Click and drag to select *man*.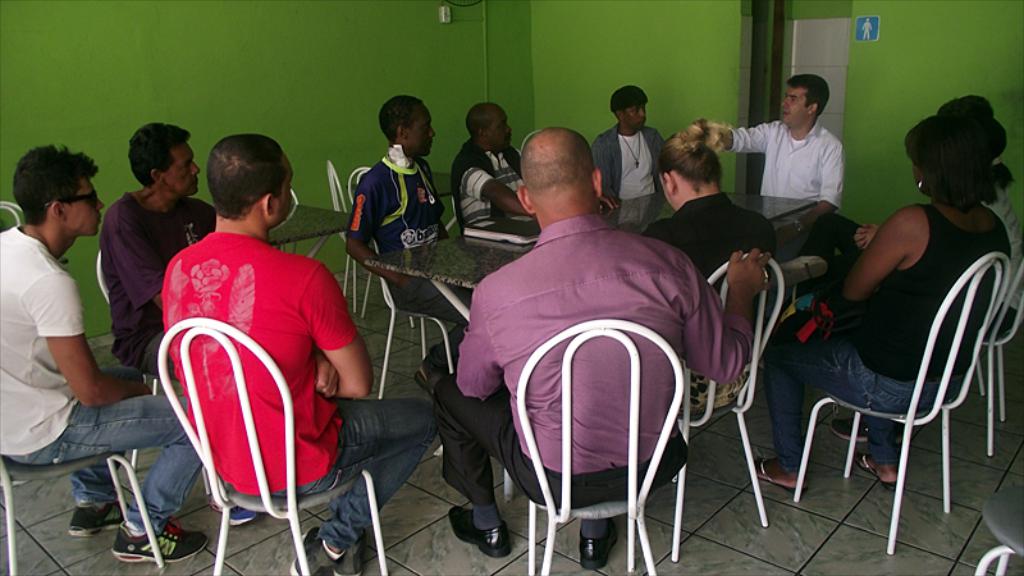
Selection: bbox=[95, 122, 223, 379].
